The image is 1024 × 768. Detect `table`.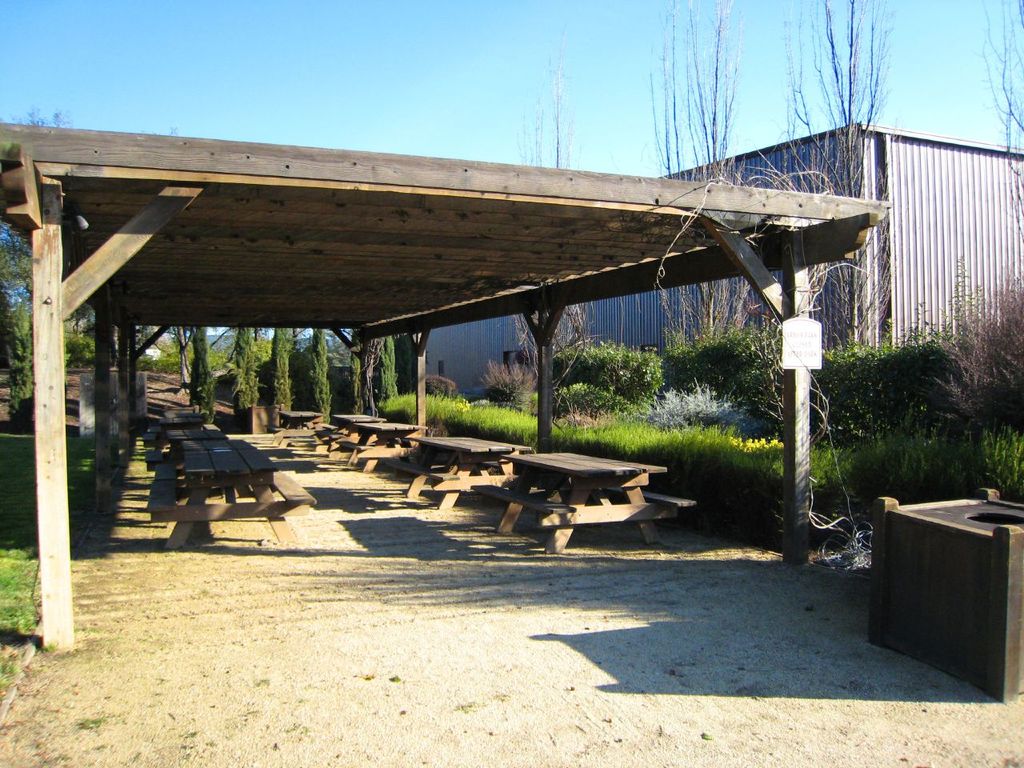
Detection: pyautogui.locateOnScreen(160, 424, 226, 462).
